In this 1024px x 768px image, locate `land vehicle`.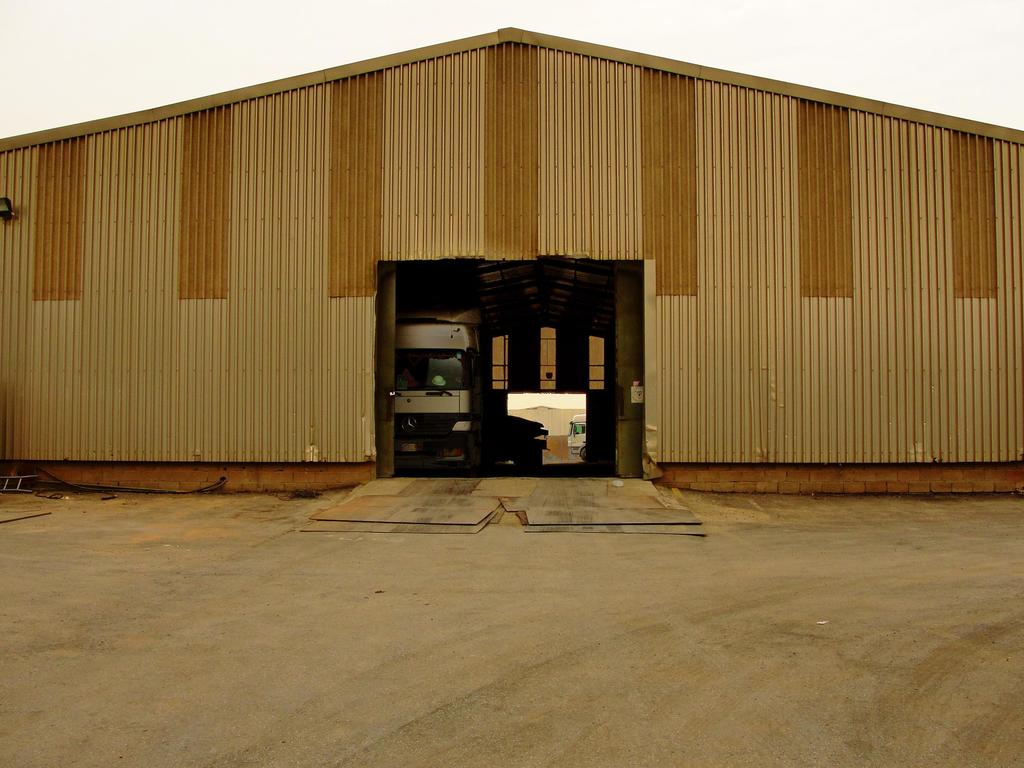
Bounding box: x1=396 y1=300 x2=548 y2=468.
